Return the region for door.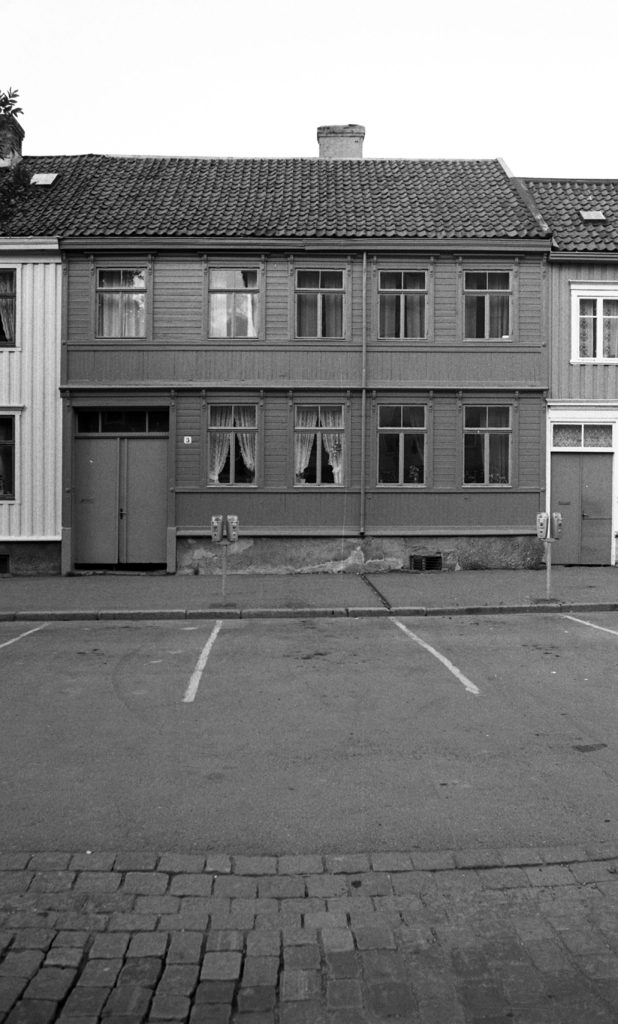
72, 429, 170, 568.
